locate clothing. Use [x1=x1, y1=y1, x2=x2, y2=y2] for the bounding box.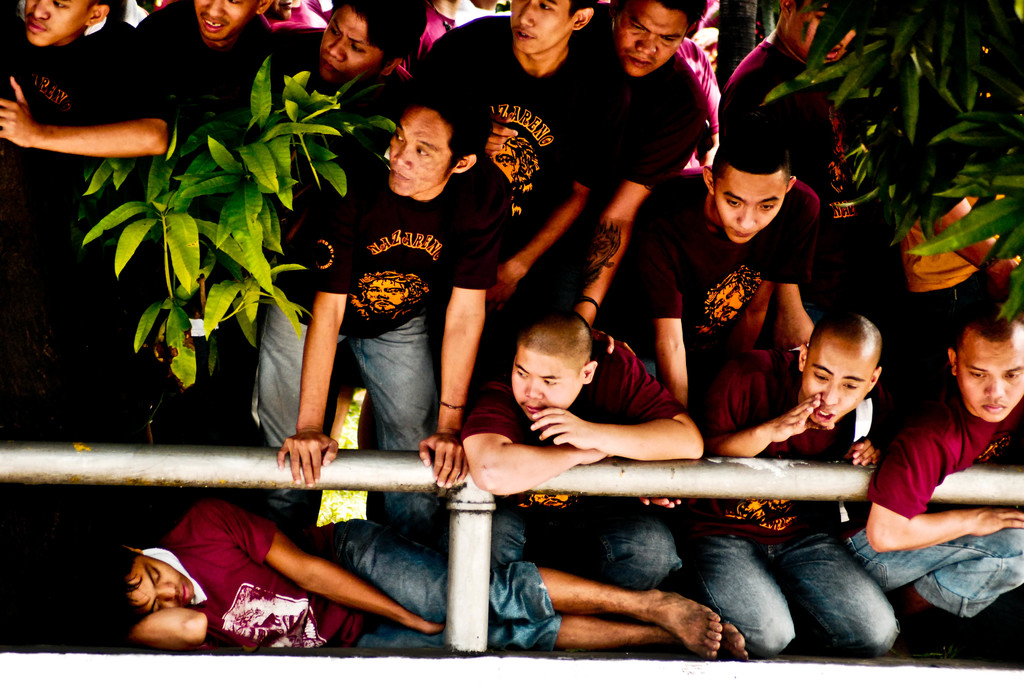
[x1=350, y1=537, x2=582, y2=670].
